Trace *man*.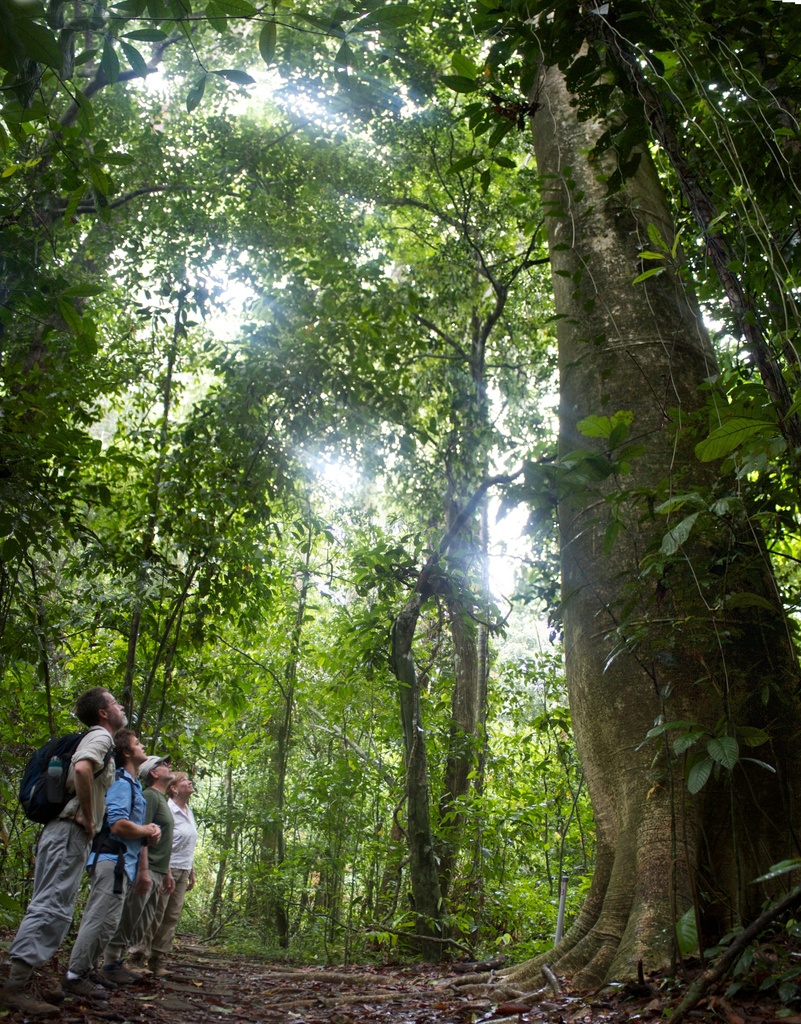
Traced to {"left": 65, "top": 733, "right": 160, "bottom": 1001}.
